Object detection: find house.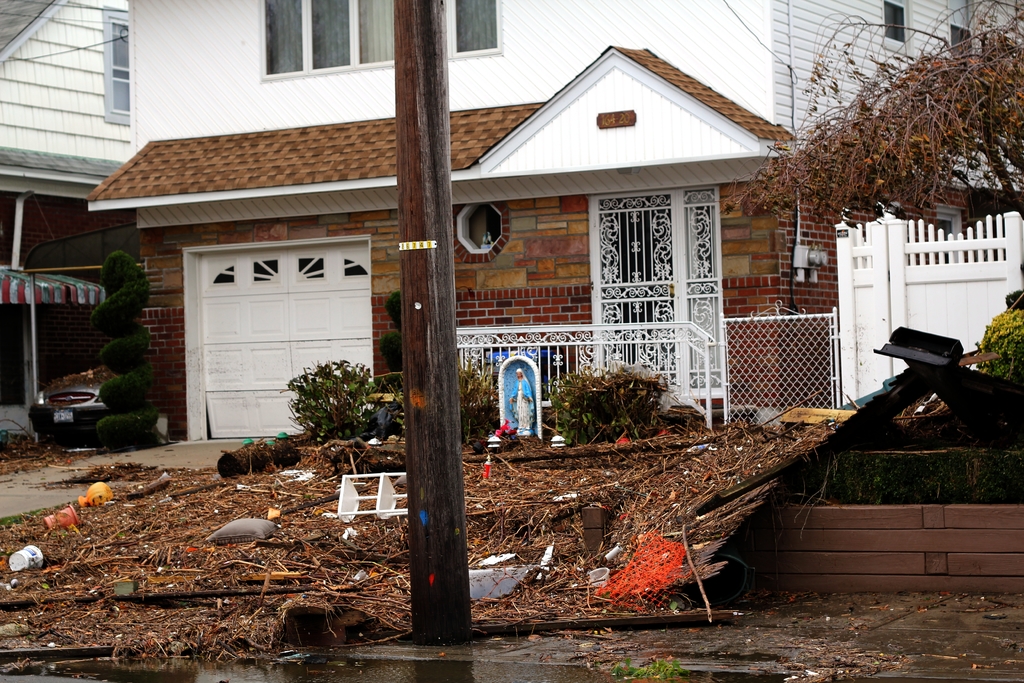
{"left": 85, "top": 0, "right": 1023, "bottom": 440}.
